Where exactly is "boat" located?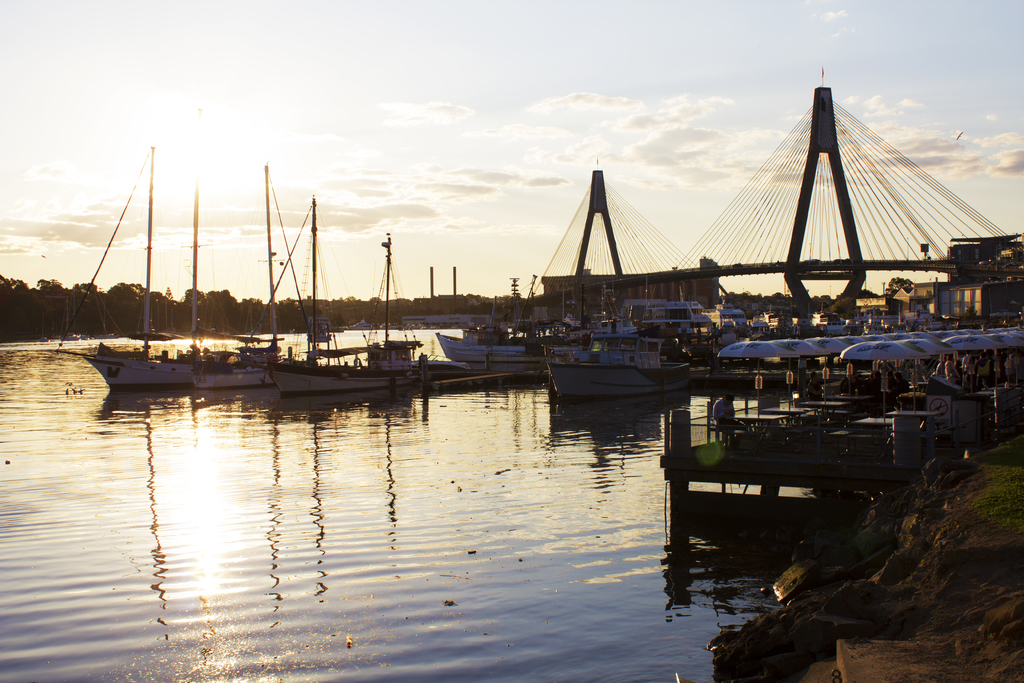
Its bounding box is bbox=[540, 324, 706, 399].
